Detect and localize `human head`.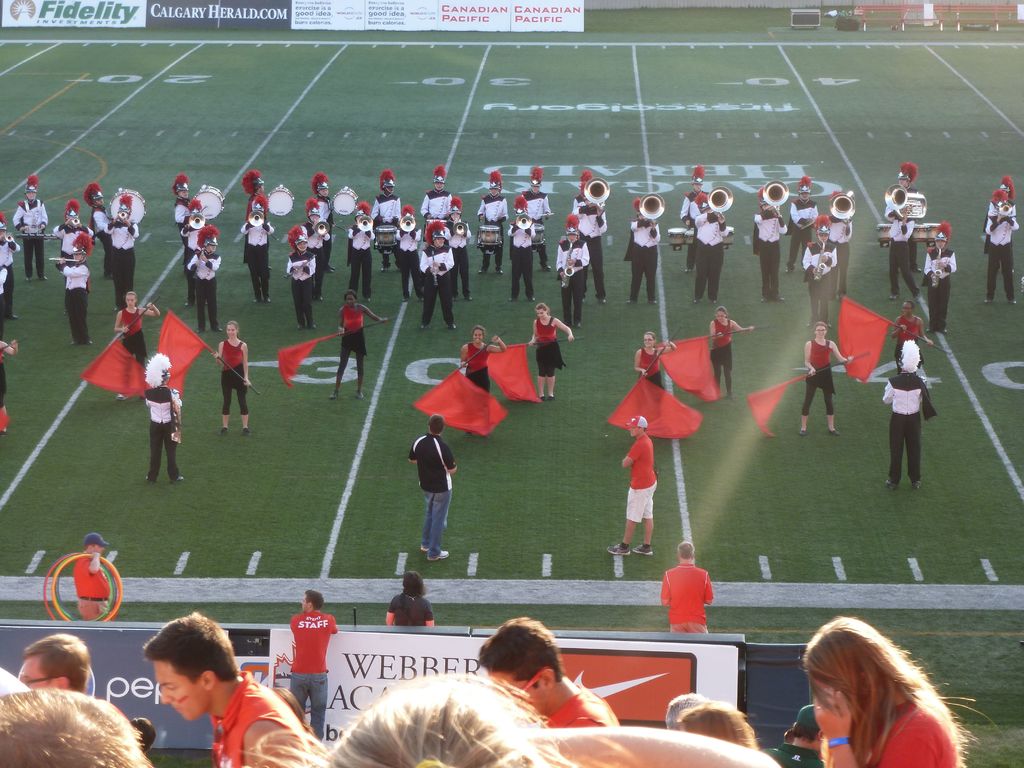
Localized at box(642, 332, 657, 349).
